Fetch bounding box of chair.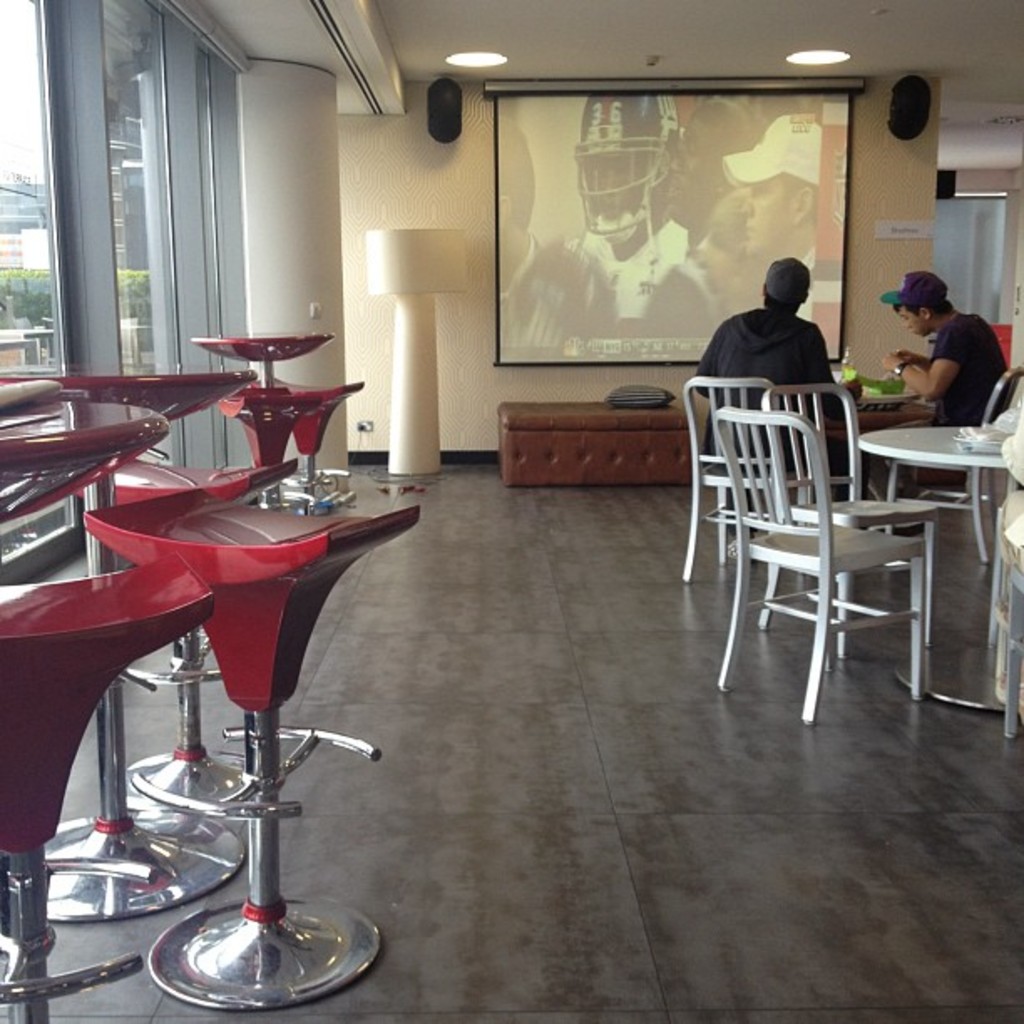
Bbox: {"x1": 887, "y1": 366, "x2": 1022, "y2": 564}.
